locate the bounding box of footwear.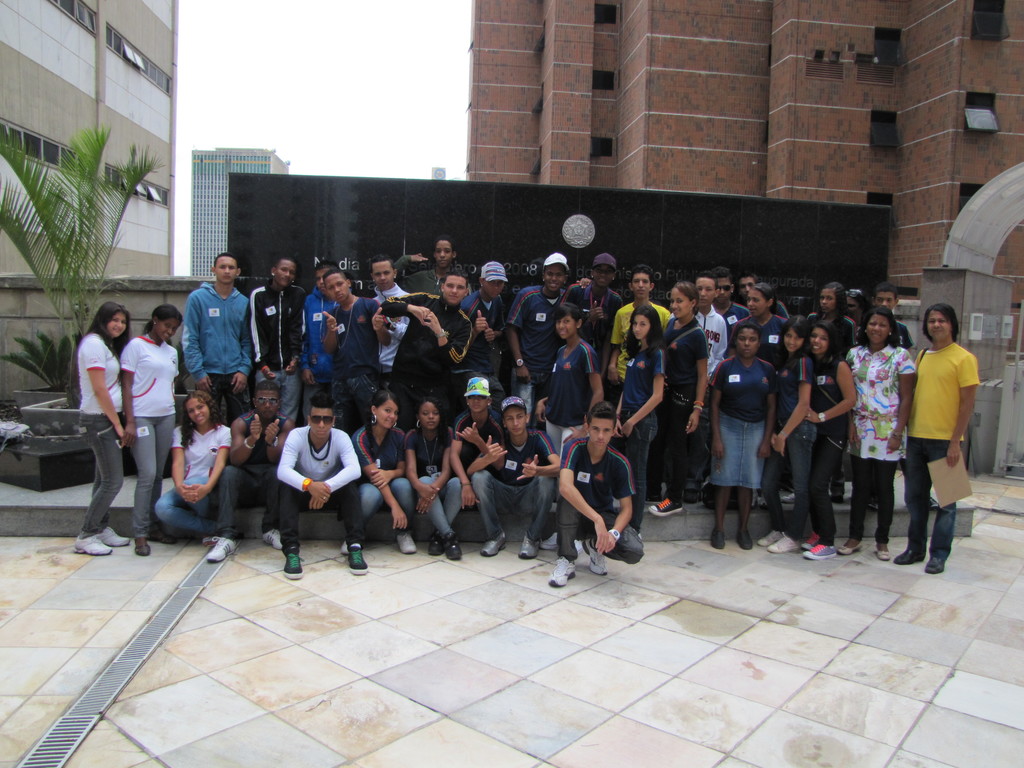
Bounding box: left=922, top=556, right=947, bottom=575.
